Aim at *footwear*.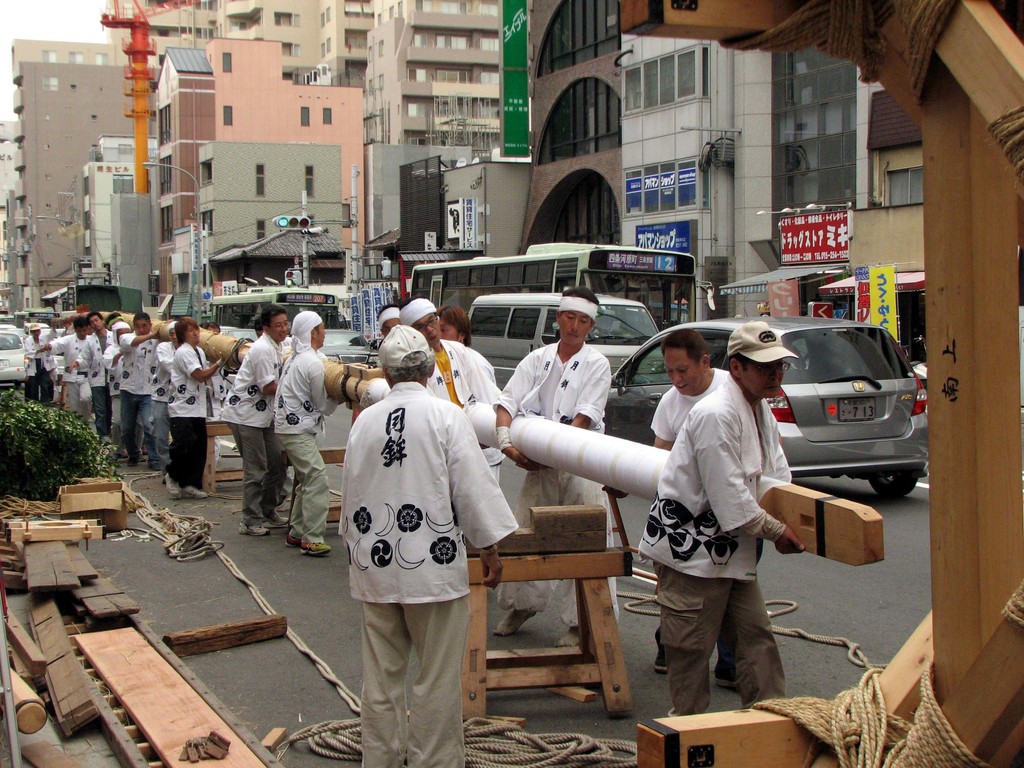
Aimed at detection(712, 664, 731, 691).
